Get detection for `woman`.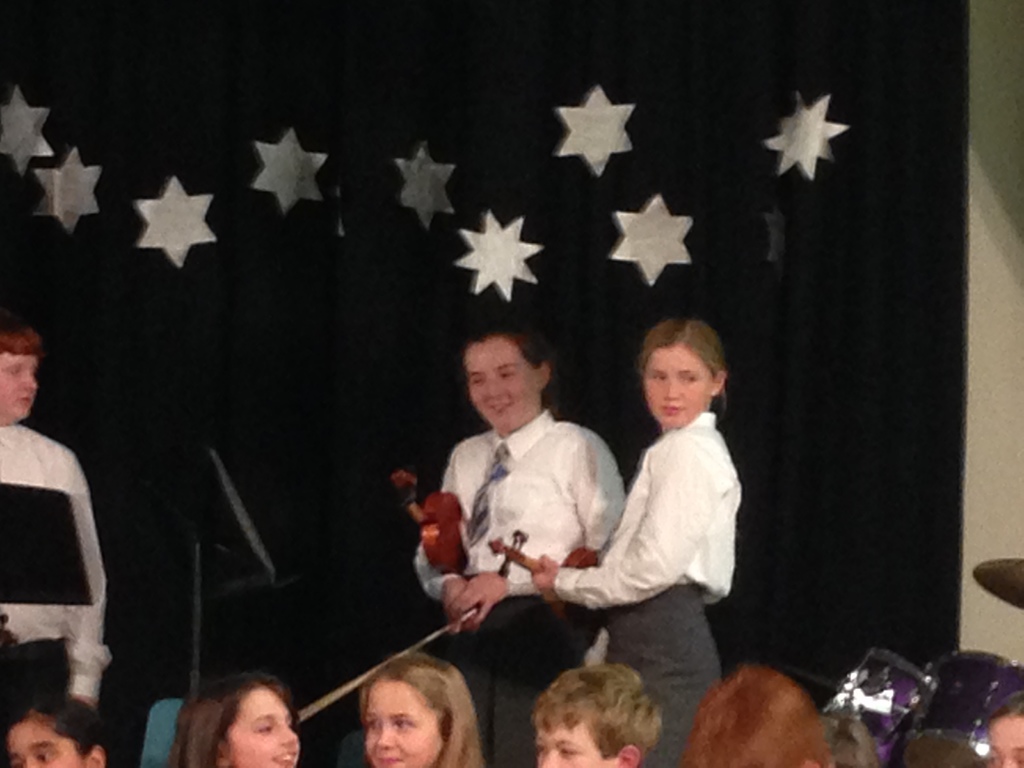
Detection: BBox(0, 695, 99, 767).
